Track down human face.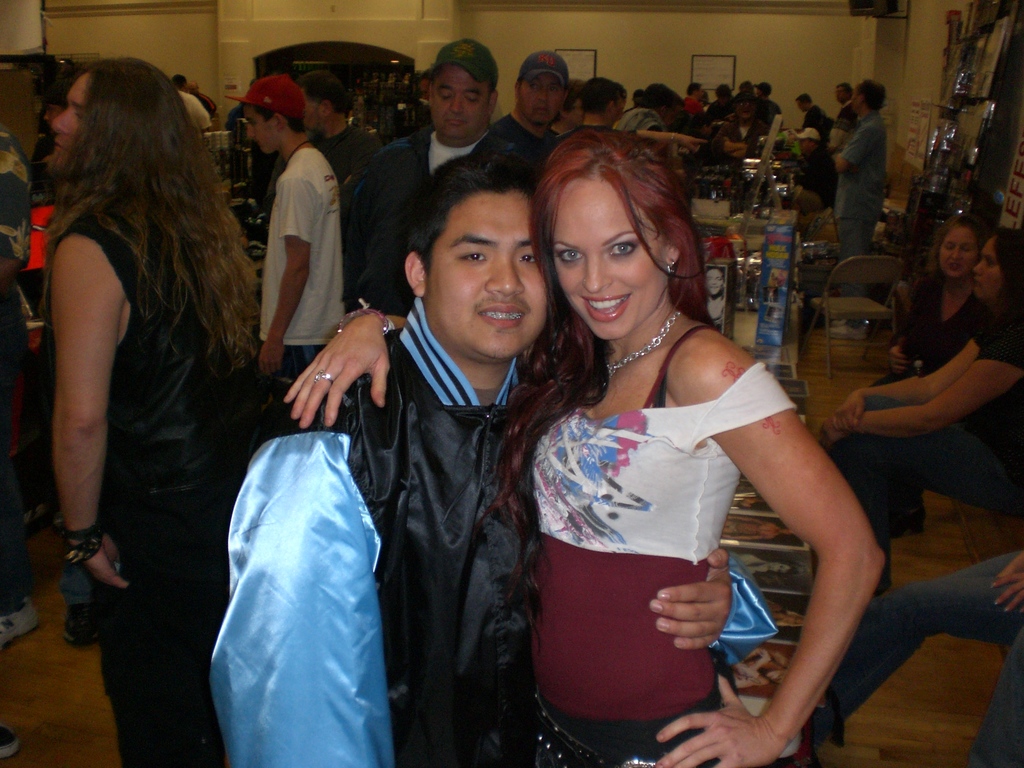
Tracked to [x1=243, y1=104, x2=287, y2=152].
